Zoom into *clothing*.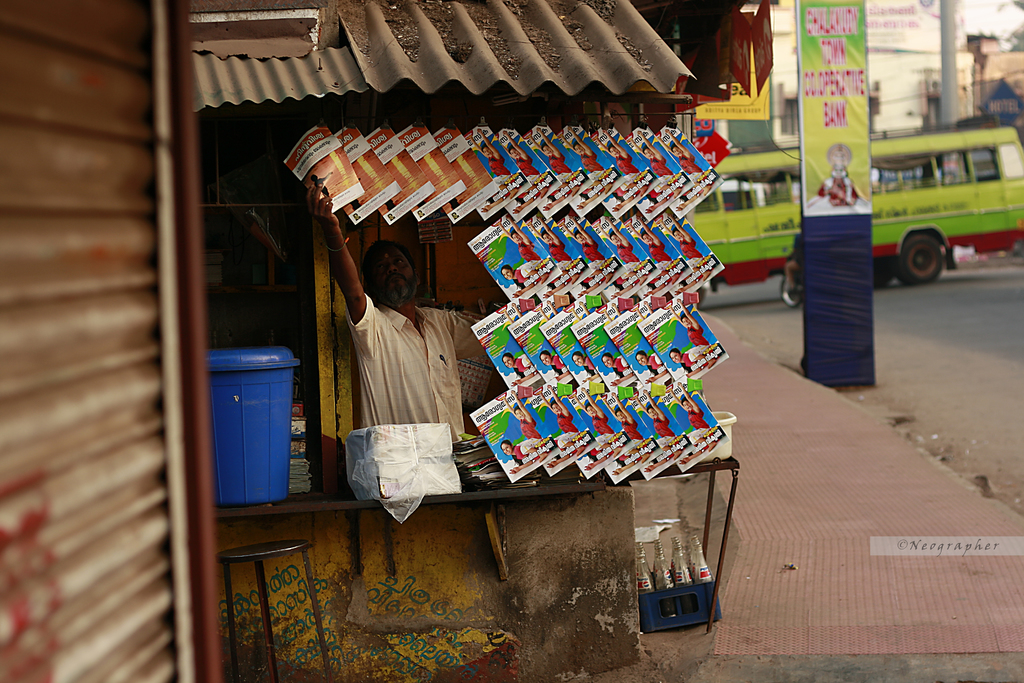
Zoom target: <box>340,288,491,436</box>.
